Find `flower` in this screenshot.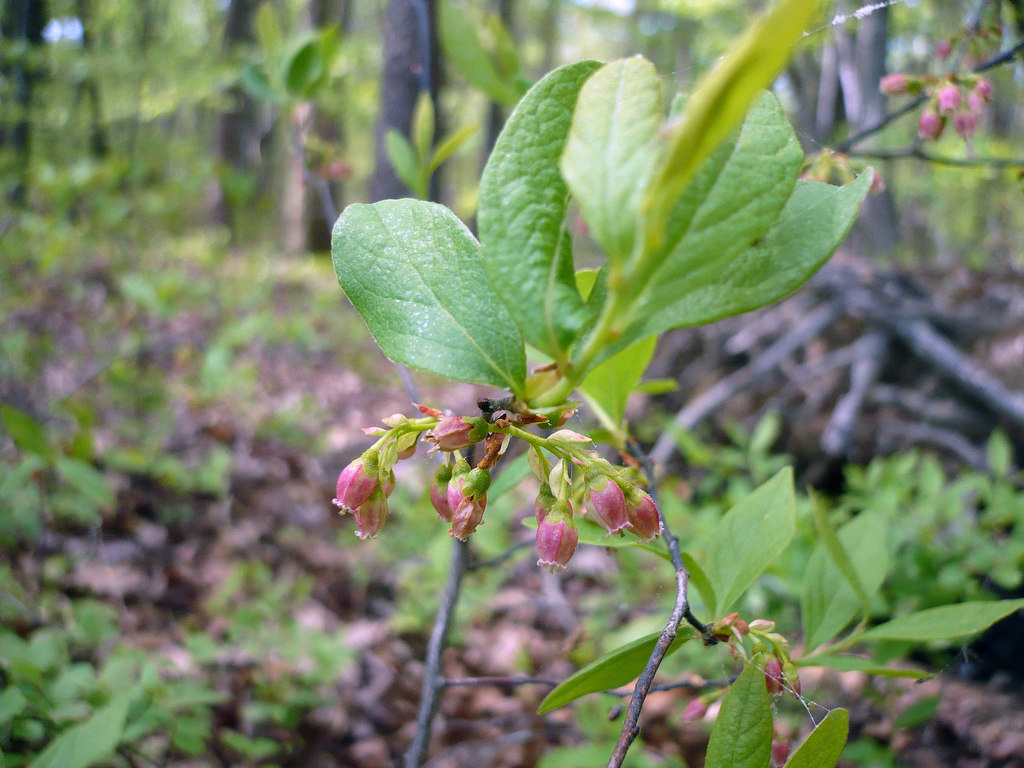
The bounding box for `flower` is bbox(353, 492, 389, 543).
